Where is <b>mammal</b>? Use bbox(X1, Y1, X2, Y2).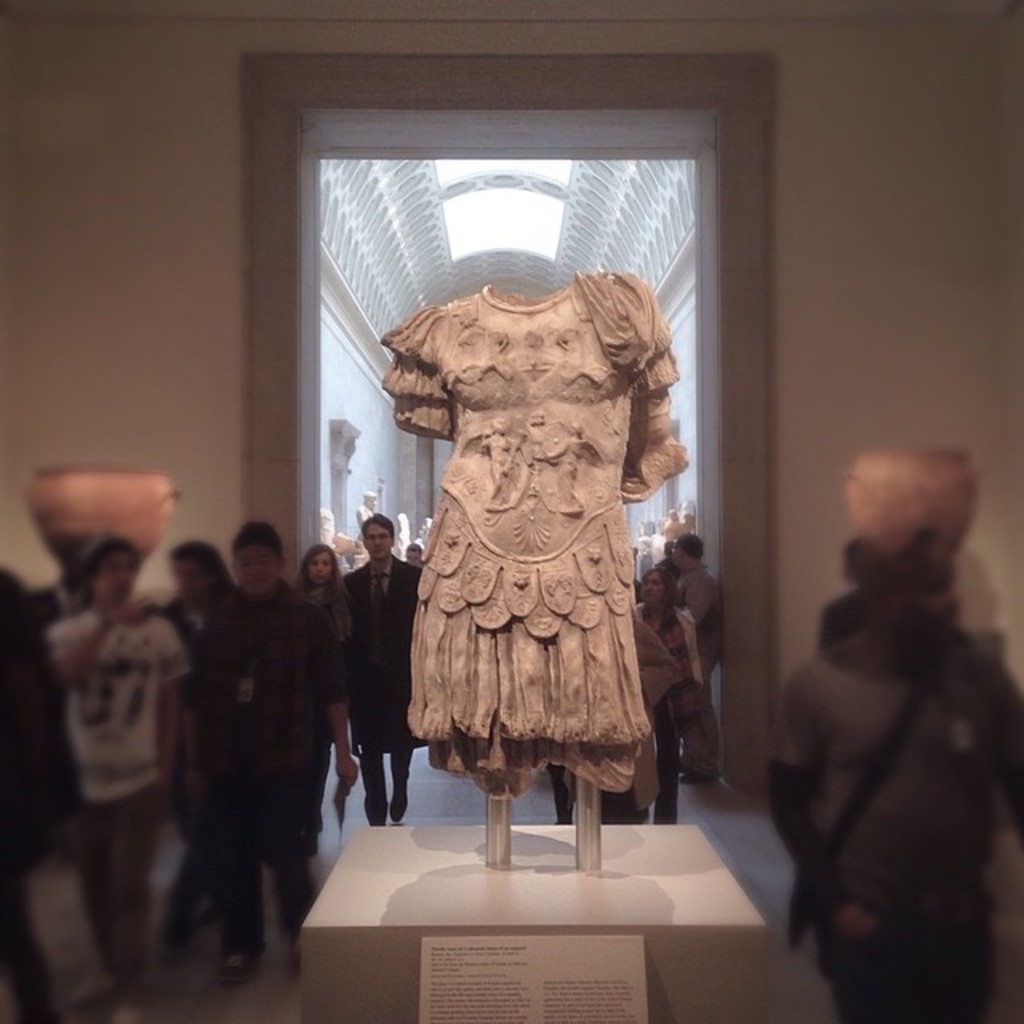
bbox(402, 538, 422, 565).
